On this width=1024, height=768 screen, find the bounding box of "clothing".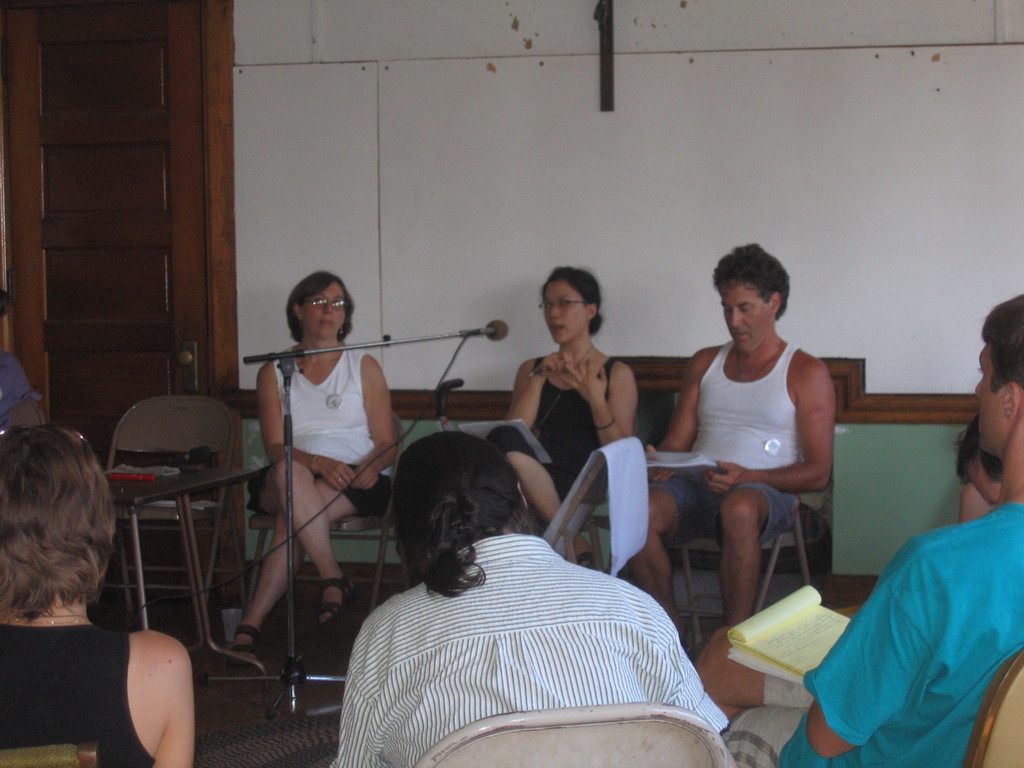
Bounding box: [left=643, top=340, right=810, bottom=561].
